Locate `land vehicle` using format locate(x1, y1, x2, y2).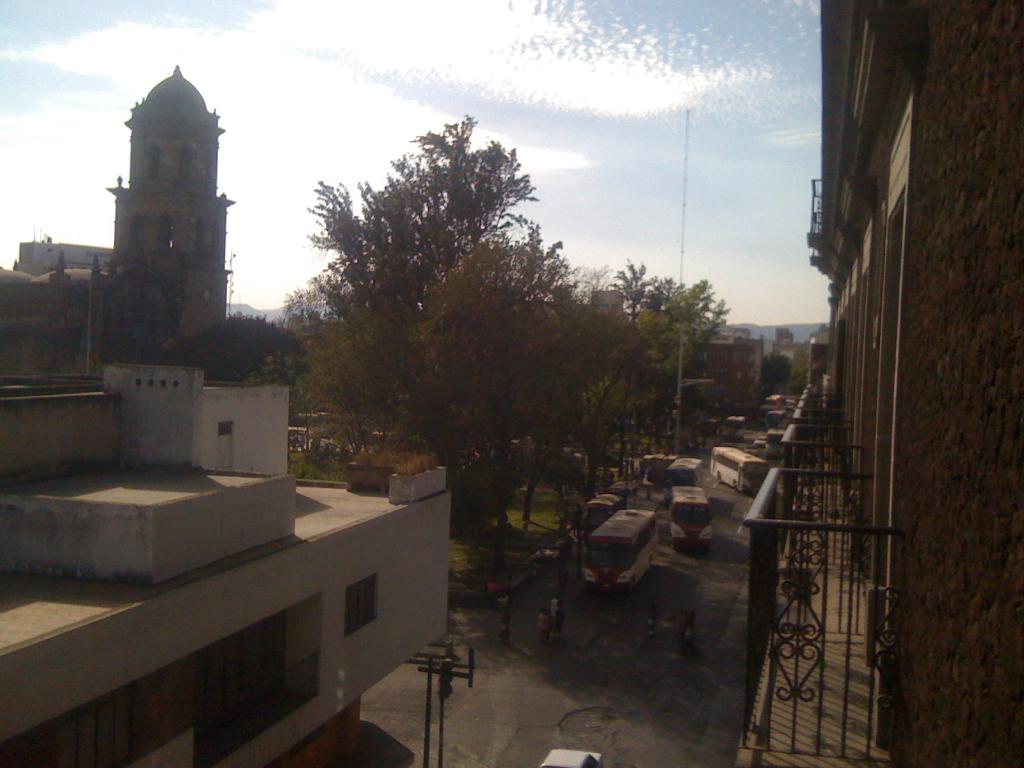
locate(602, 480, 639, 511).
